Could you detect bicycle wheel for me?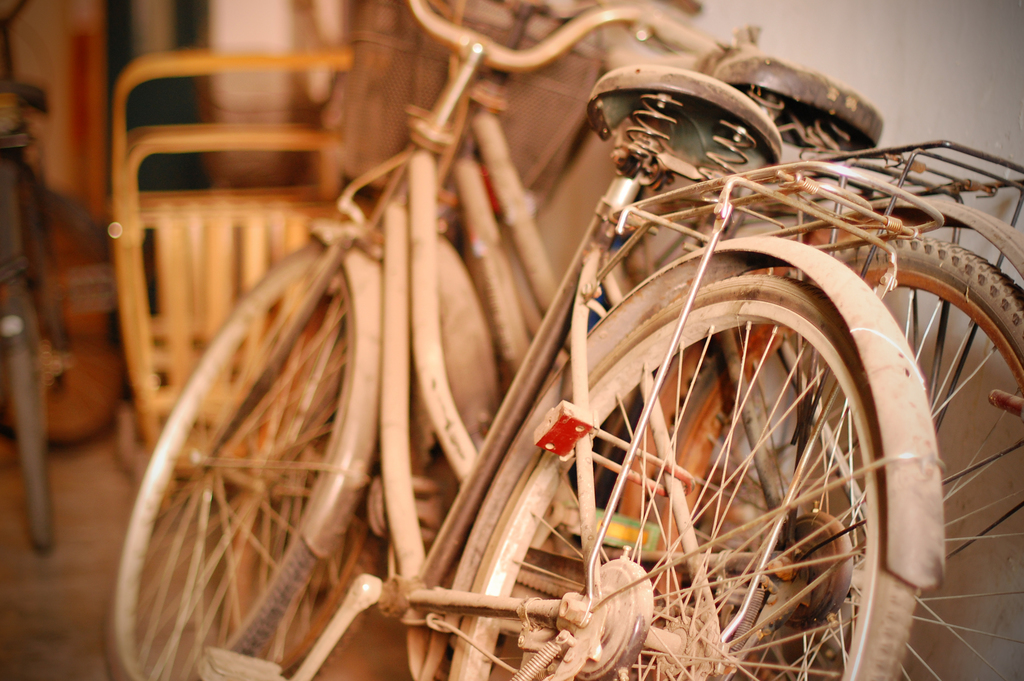
Detection result: (left=8, top=297, right=61, bottom=559).
